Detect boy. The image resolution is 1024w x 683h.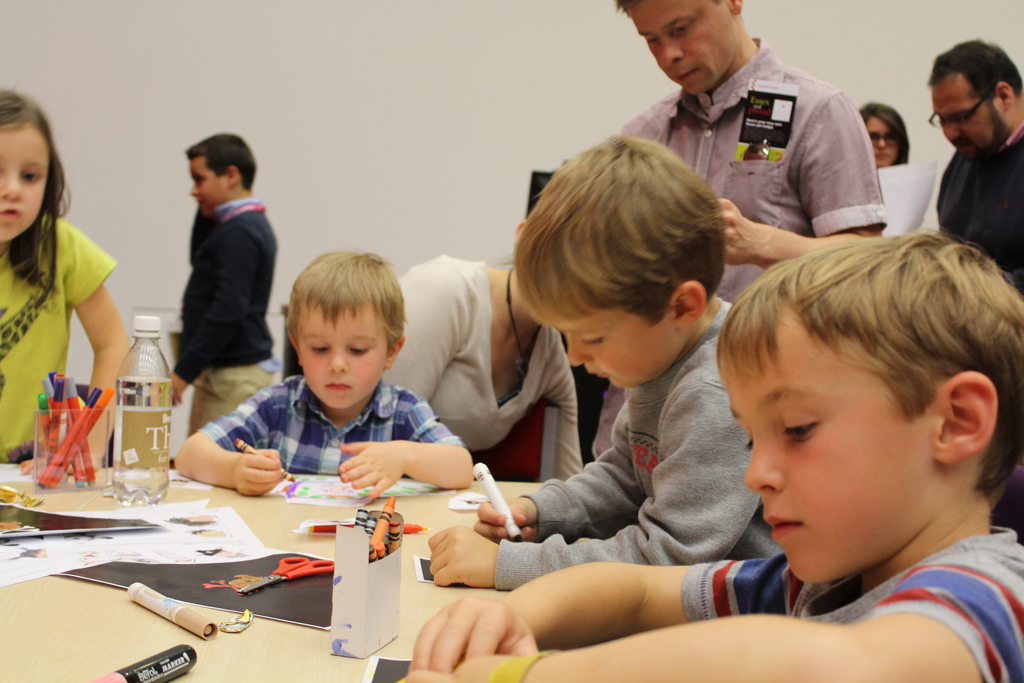
[169,251,475,504].
